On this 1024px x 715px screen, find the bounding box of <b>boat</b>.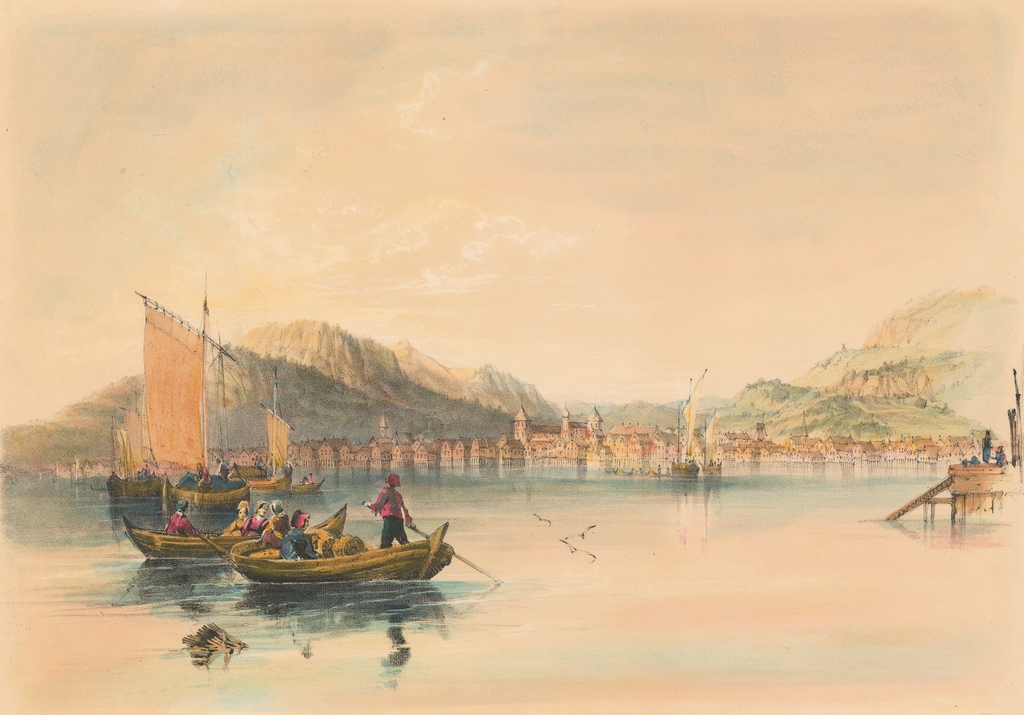
Bounding box: l=115, t=506, r=347, b=568.
